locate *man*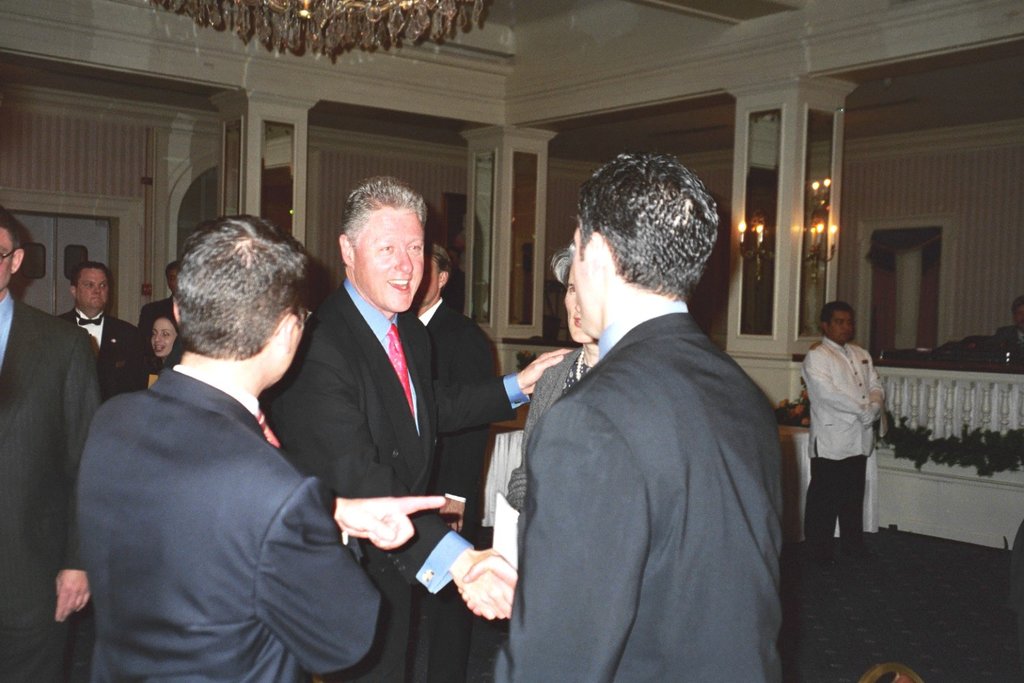
left=280, top=178, right=571, bottom=677
